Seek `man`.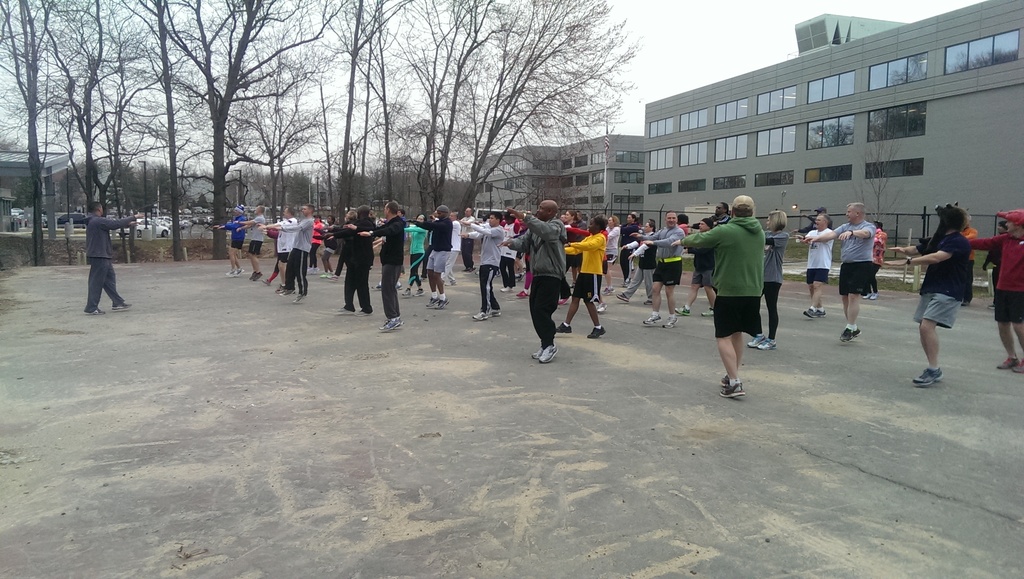
bbox=[803, 200, 875, 341].
